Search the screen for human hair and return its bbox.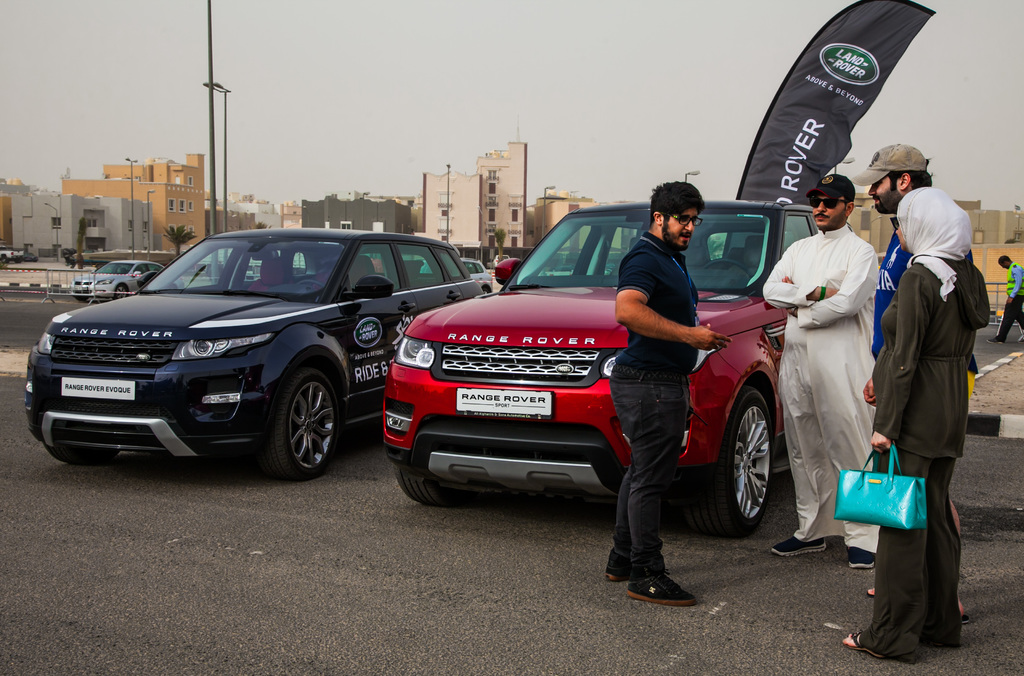
Found: box(652, 180, 708, 241).
